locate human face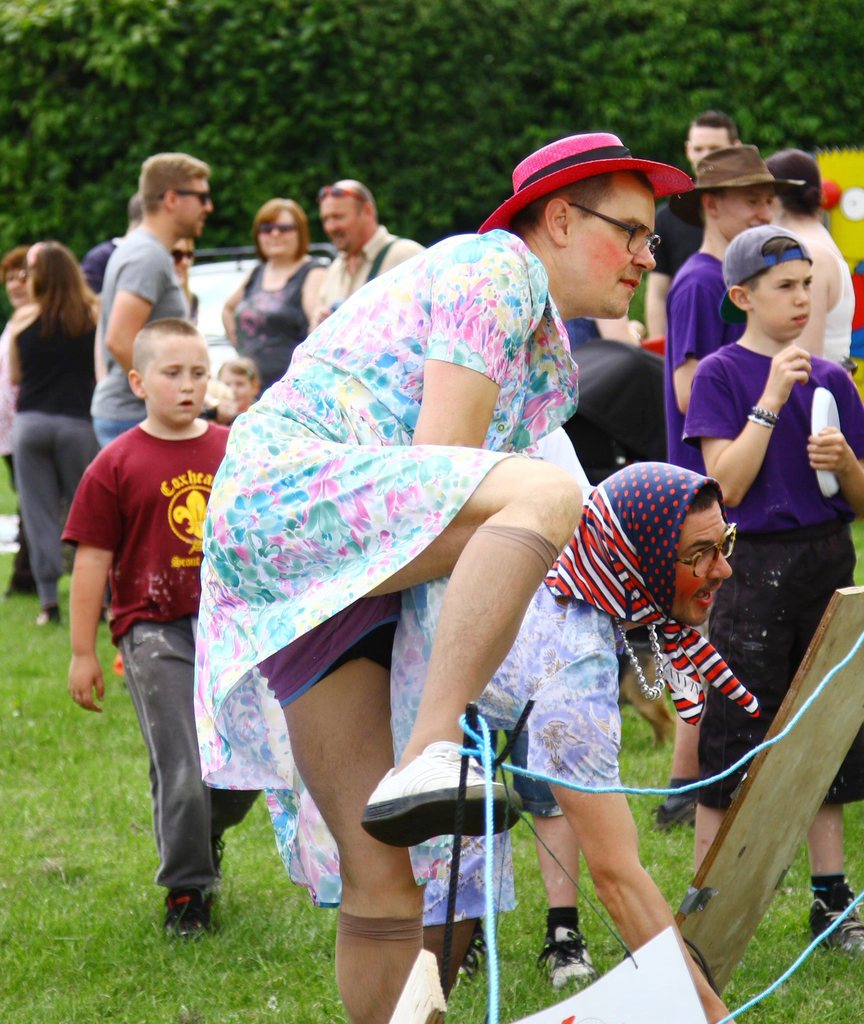
BBox(674, 511, 737, 627)
